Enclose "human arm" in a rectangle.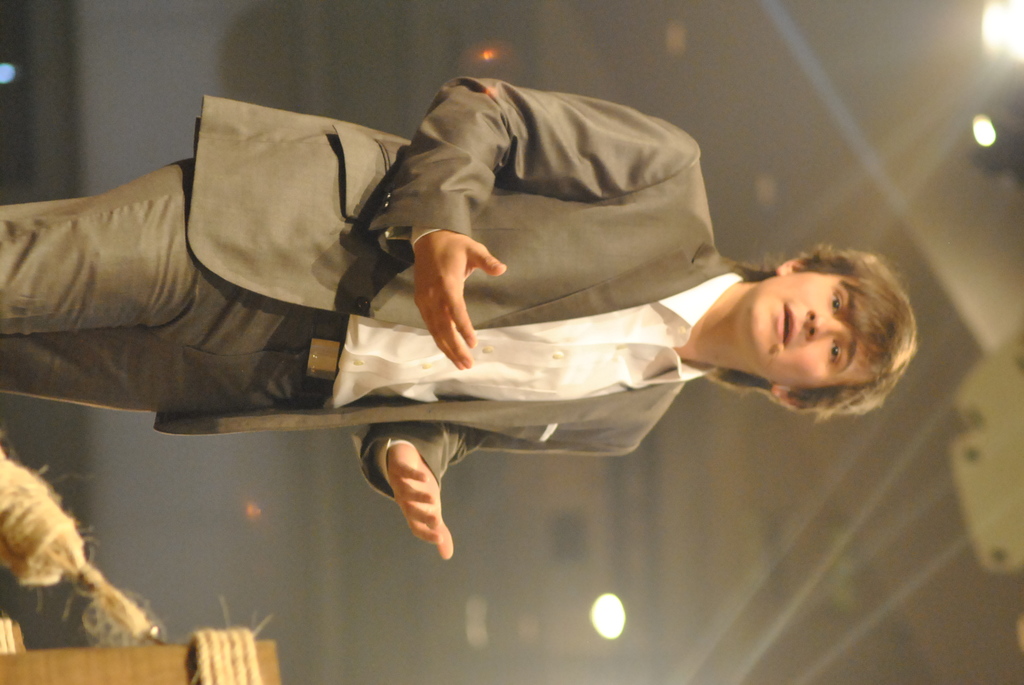
<box>351,427,471,590</box>.
